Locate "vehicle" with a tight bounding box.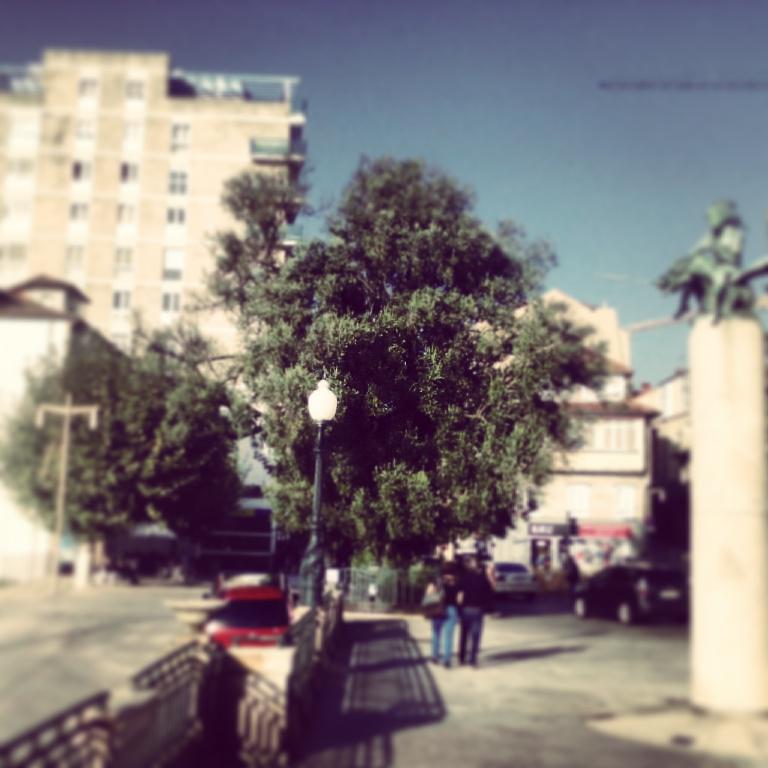
564,559,688,630.
